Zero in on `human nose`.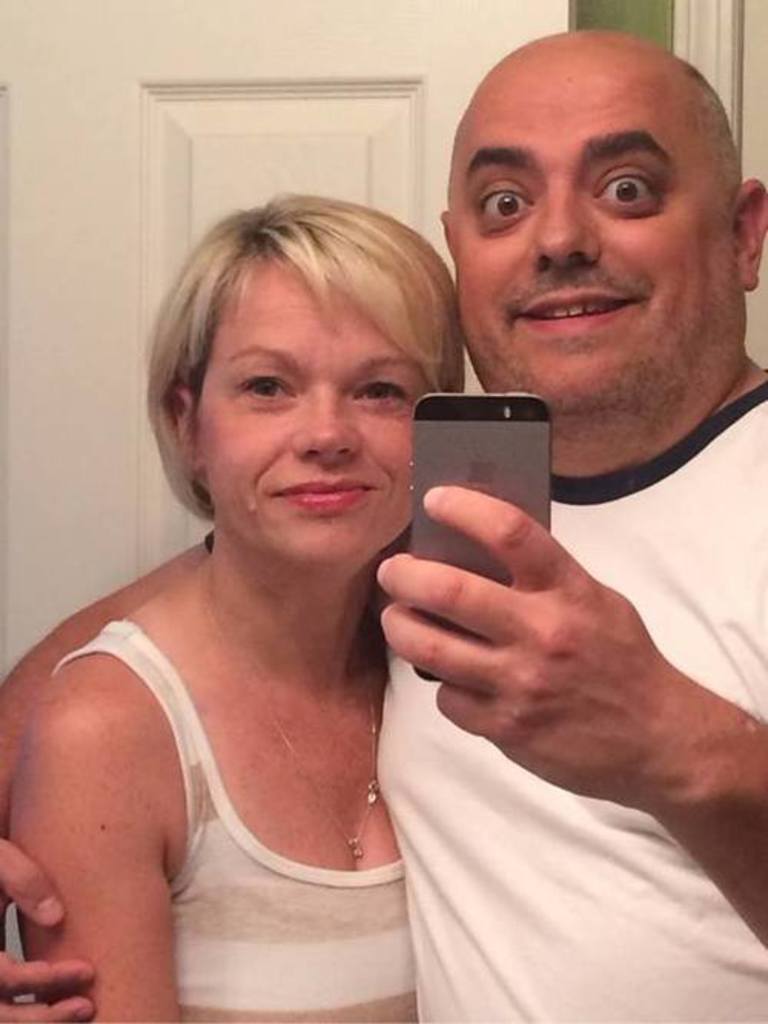
Zeroed in: (left=287, top=378, right=366, bottom=468).
